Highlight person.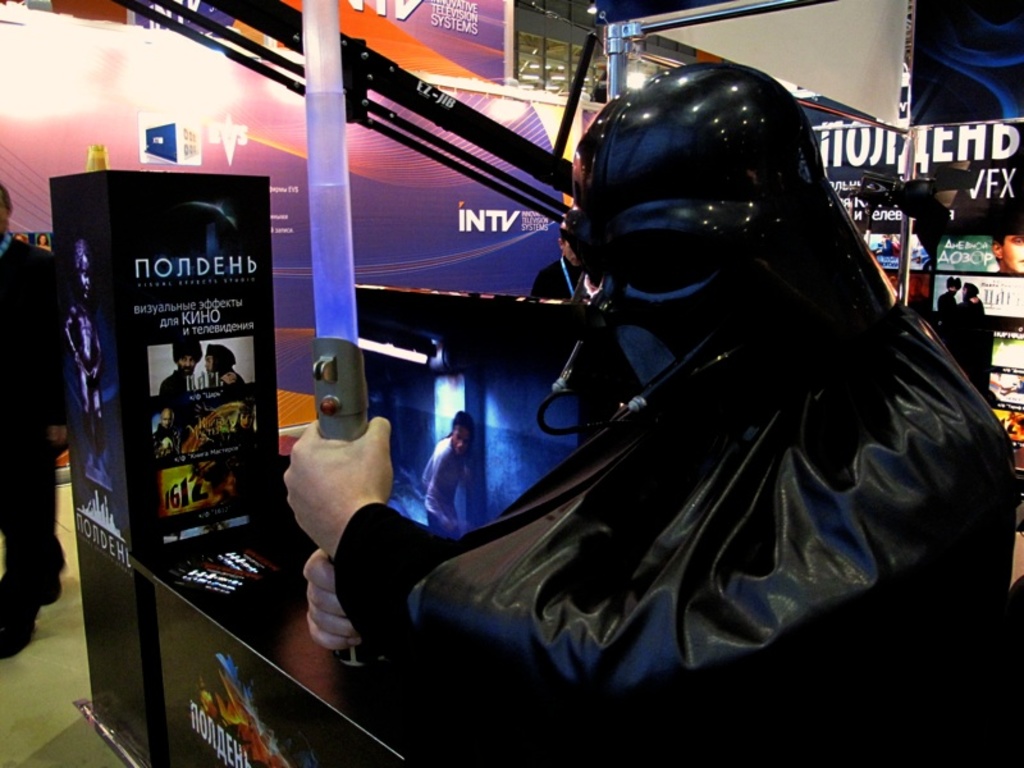
Highlighted region: [left=163, top=342, right=205, bottom=398].
